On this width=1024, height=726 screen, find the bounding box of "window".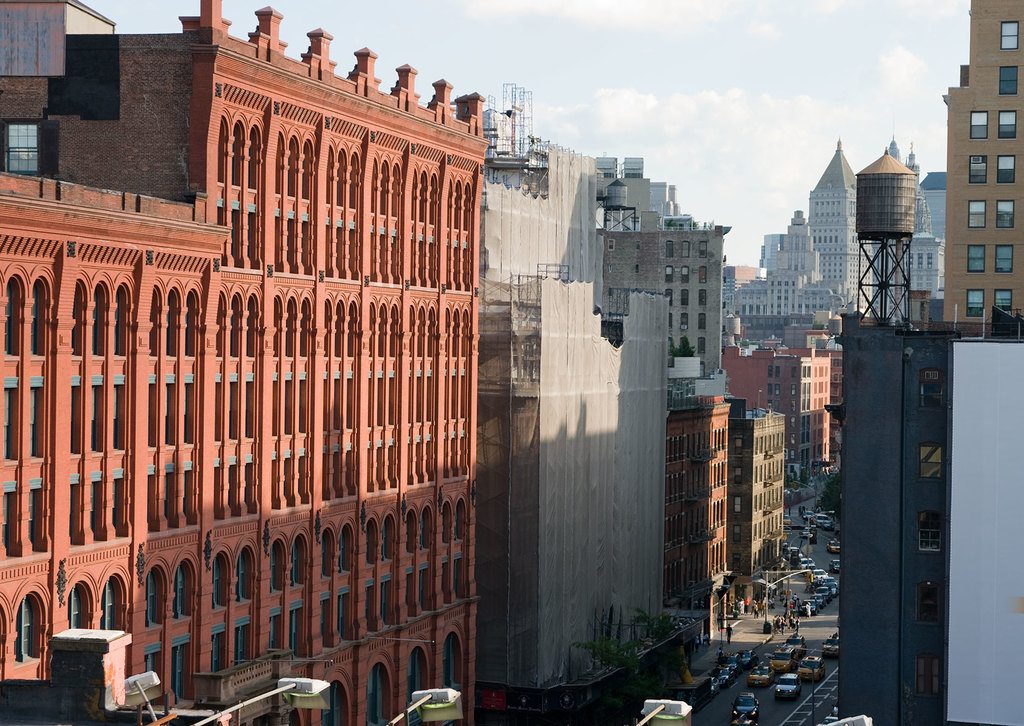
Bounding box: (145,465,195,534).
